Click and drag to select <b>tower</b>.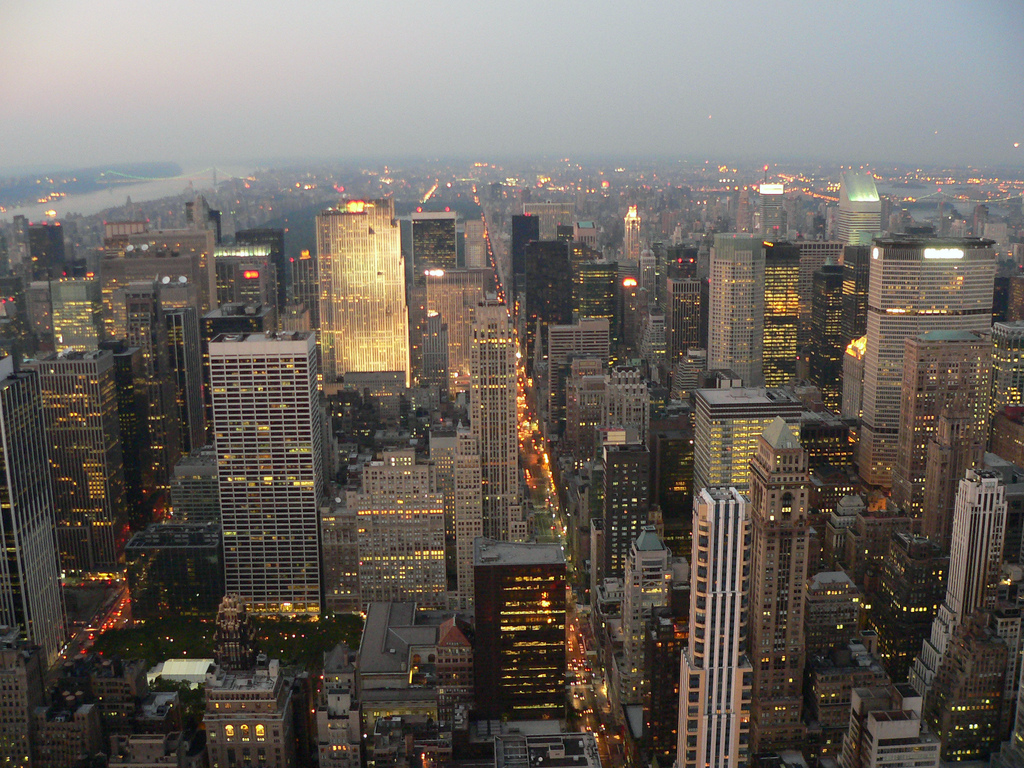
Selection: box(637, 243, 660, 303).
